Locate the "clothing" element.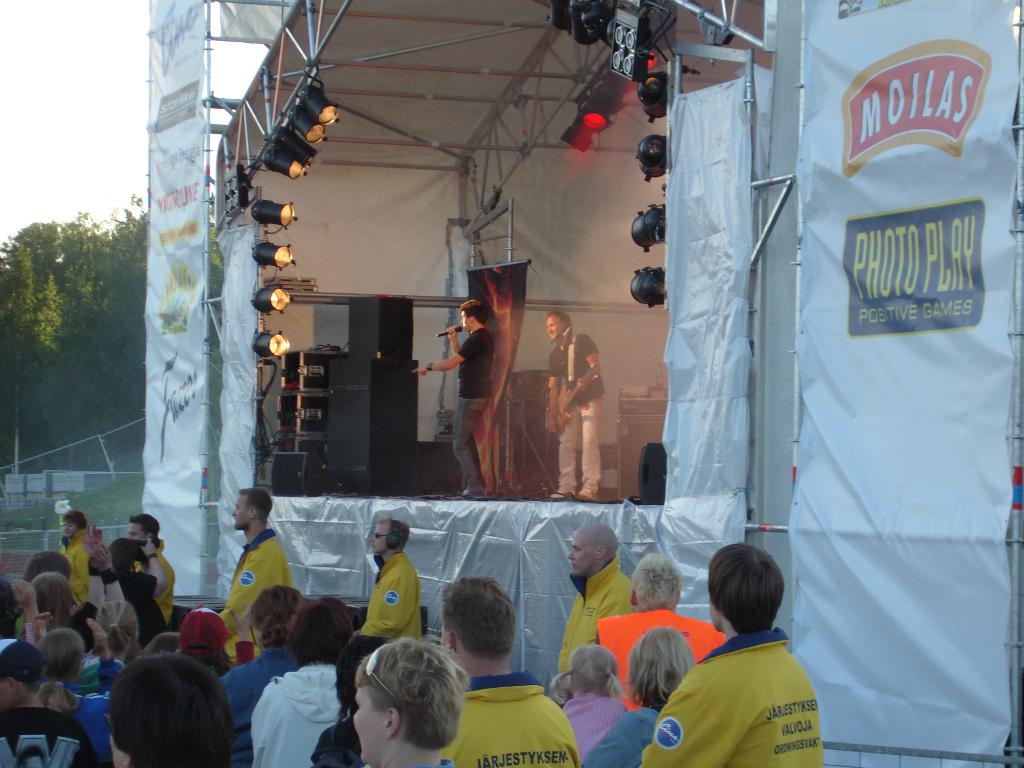
Element bbox: (left=642, top=627, right=832, bottom=767).
